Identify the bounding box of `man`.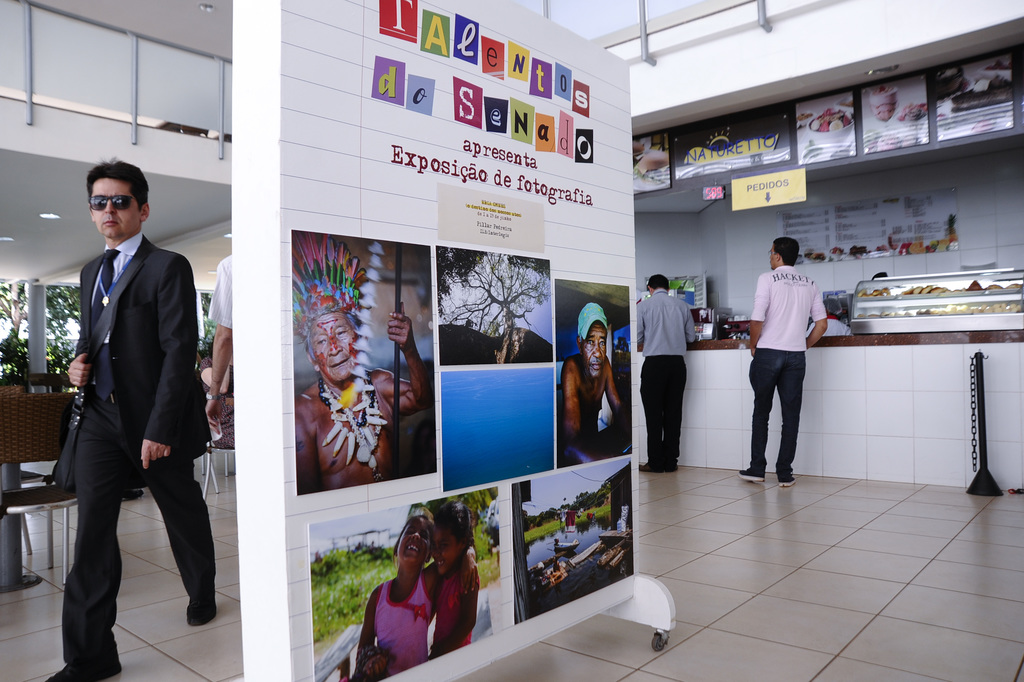
[left=44, top=145, right=218, bottom=681].
